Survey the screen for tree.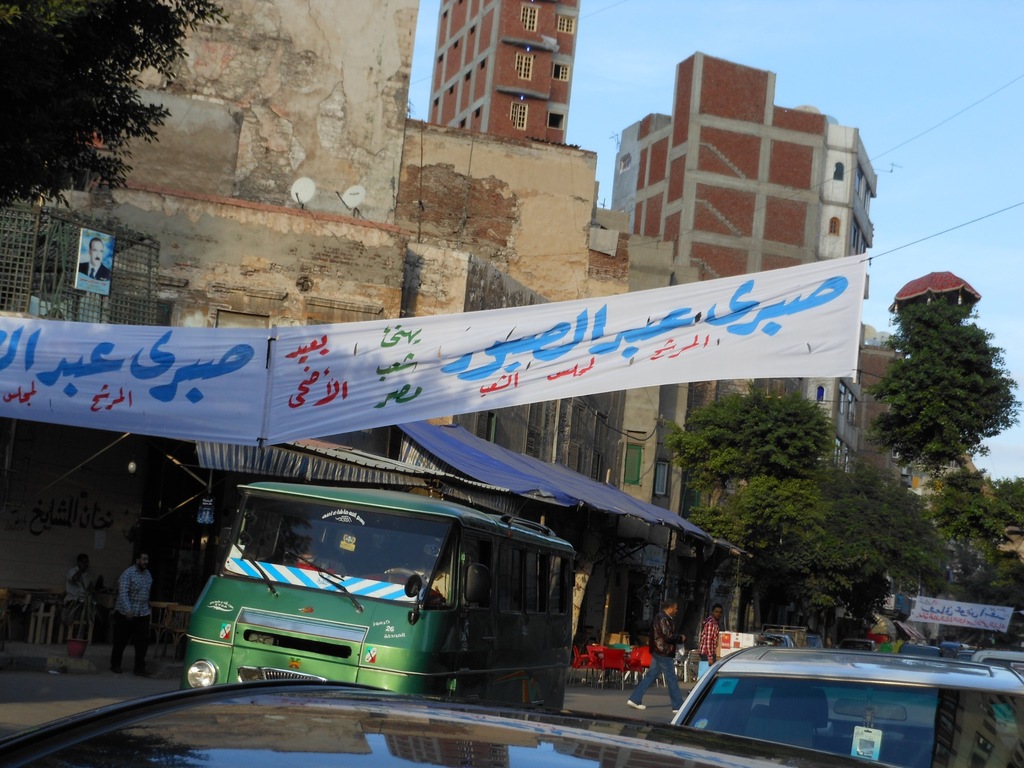
Survey found: {"left": 658, "top": 384, "right": 834, "bottom": 500}.
